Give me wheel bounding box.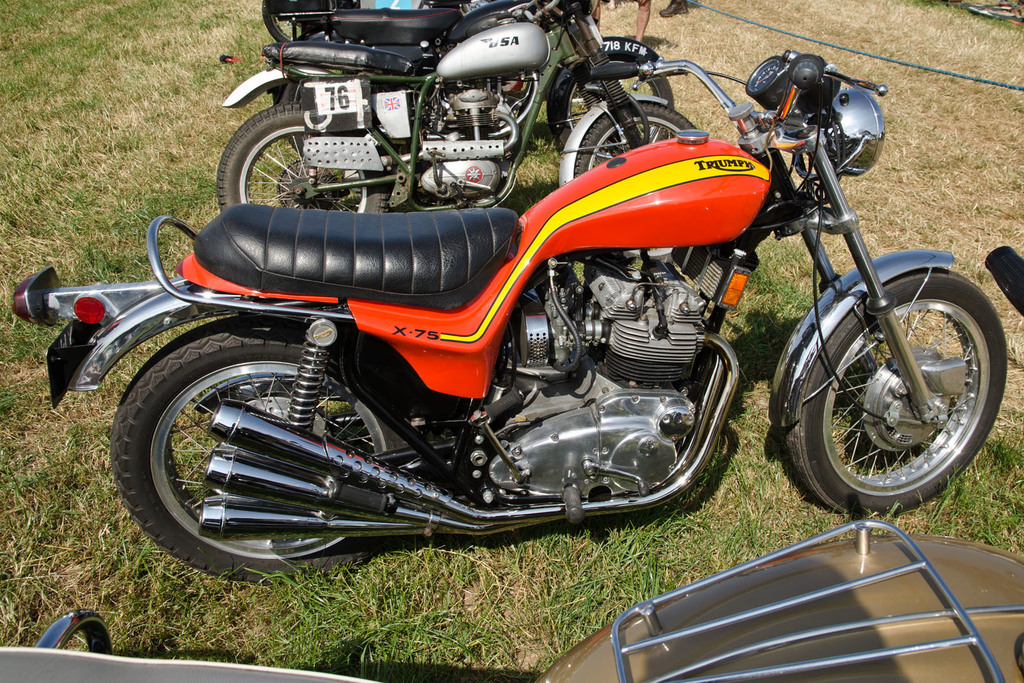
region(261, 0, 303, 42).
